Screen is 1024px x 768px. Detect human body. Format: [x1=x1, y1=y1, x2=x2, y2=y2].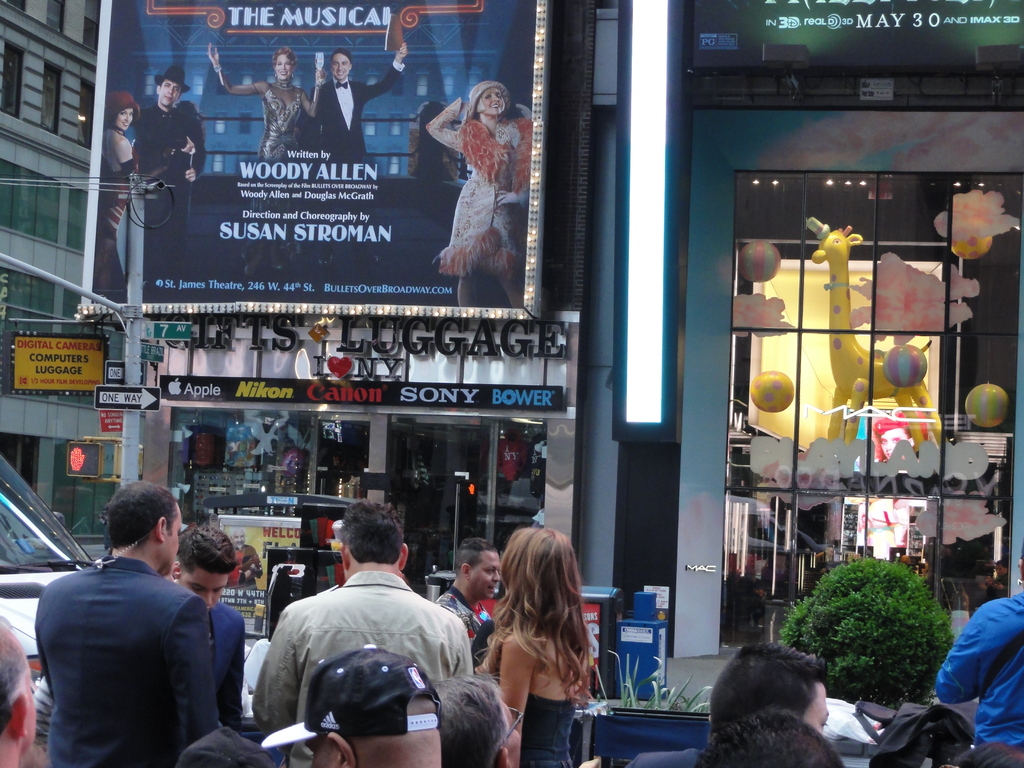
[x1=316, y1=40, x2=408, y2=167].
